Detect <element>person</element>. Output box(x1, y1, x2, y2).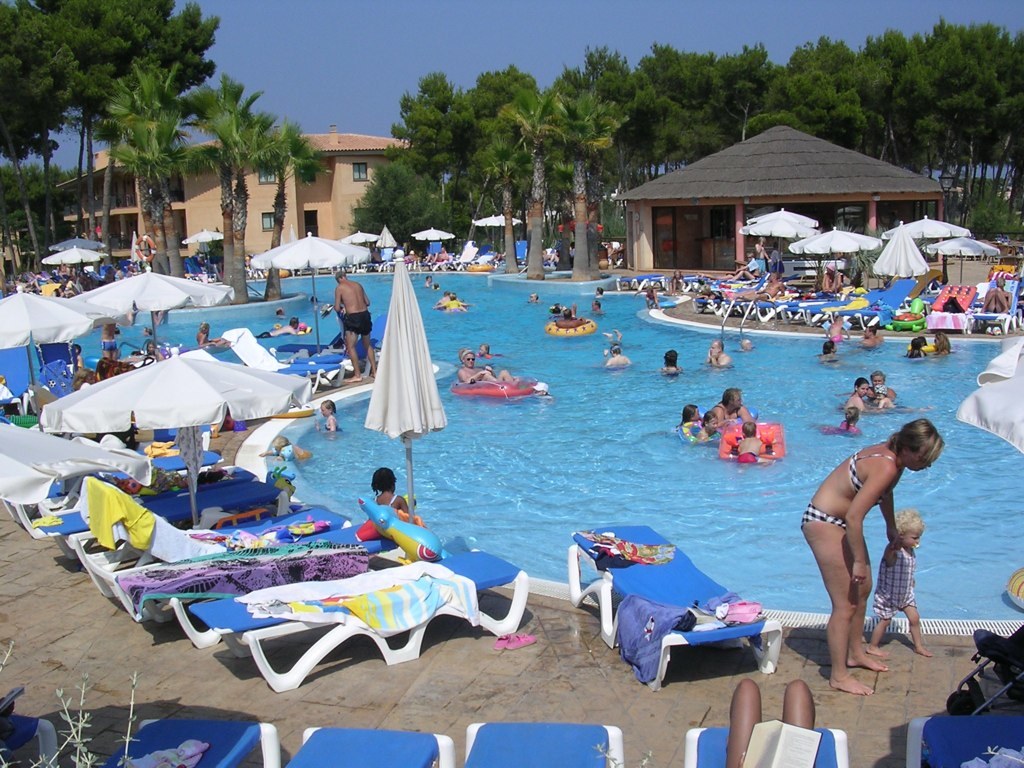
box(981, 276, 1010, 314).
